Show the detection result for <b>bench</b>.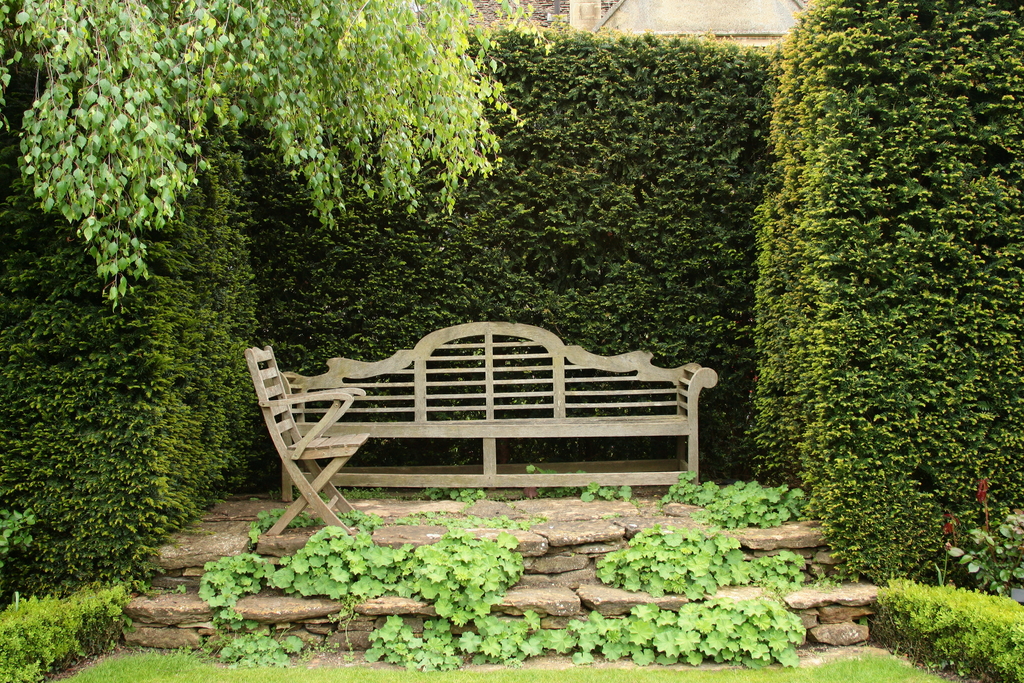
pyautogui.locateOnScreen(273, 328, 735, 504).
